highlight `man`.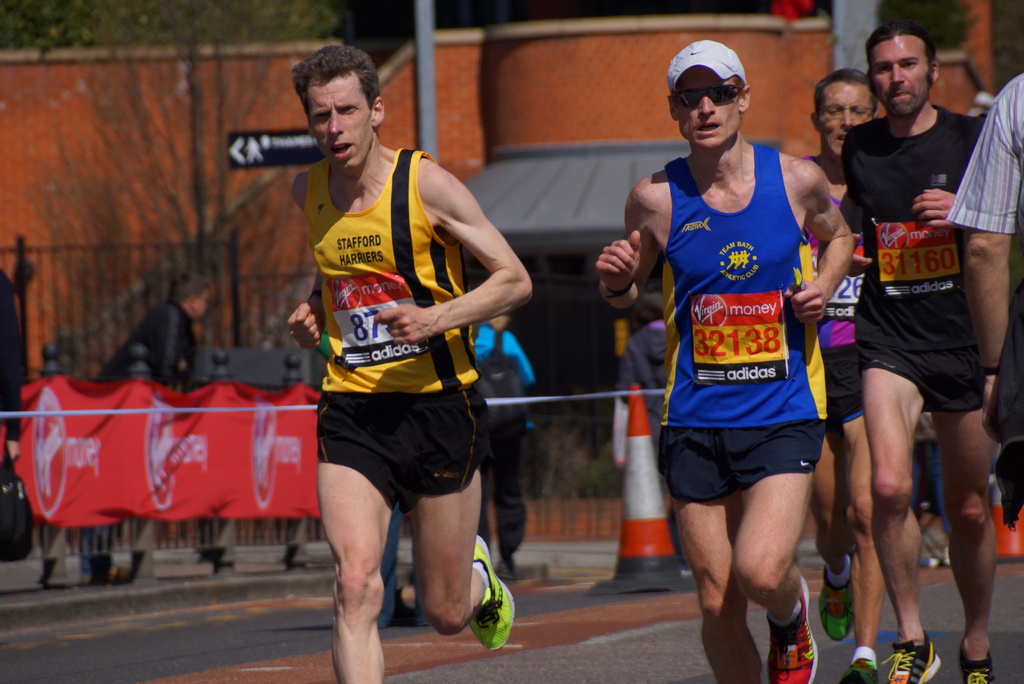
Highlighted region: (621, 298, 710, 587).
